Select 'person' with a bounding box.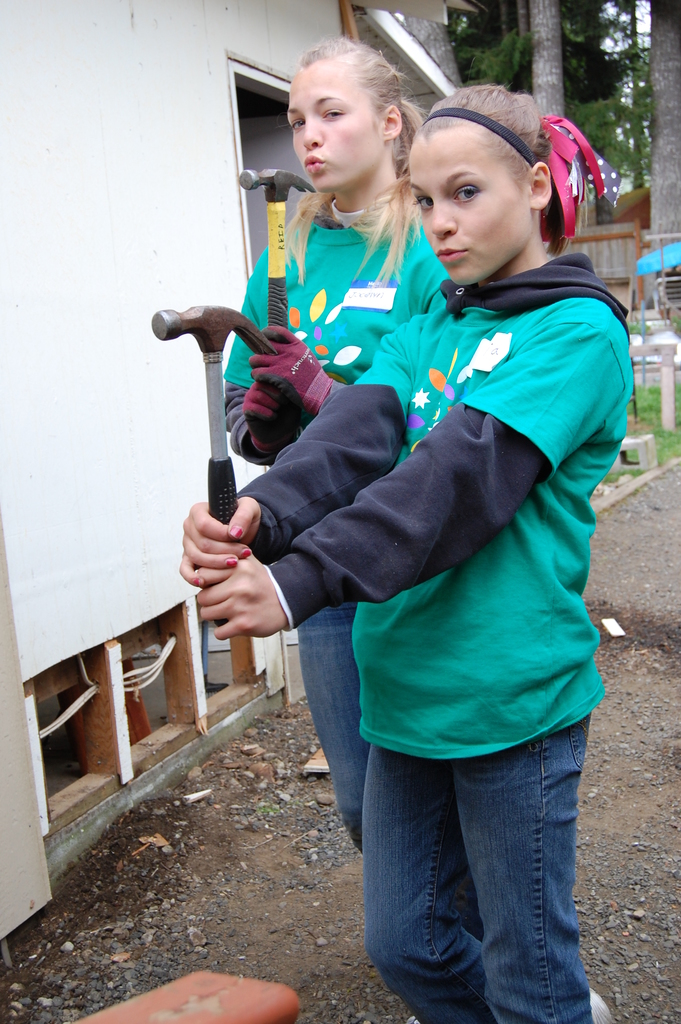
box(224, 40, 452, 848).
